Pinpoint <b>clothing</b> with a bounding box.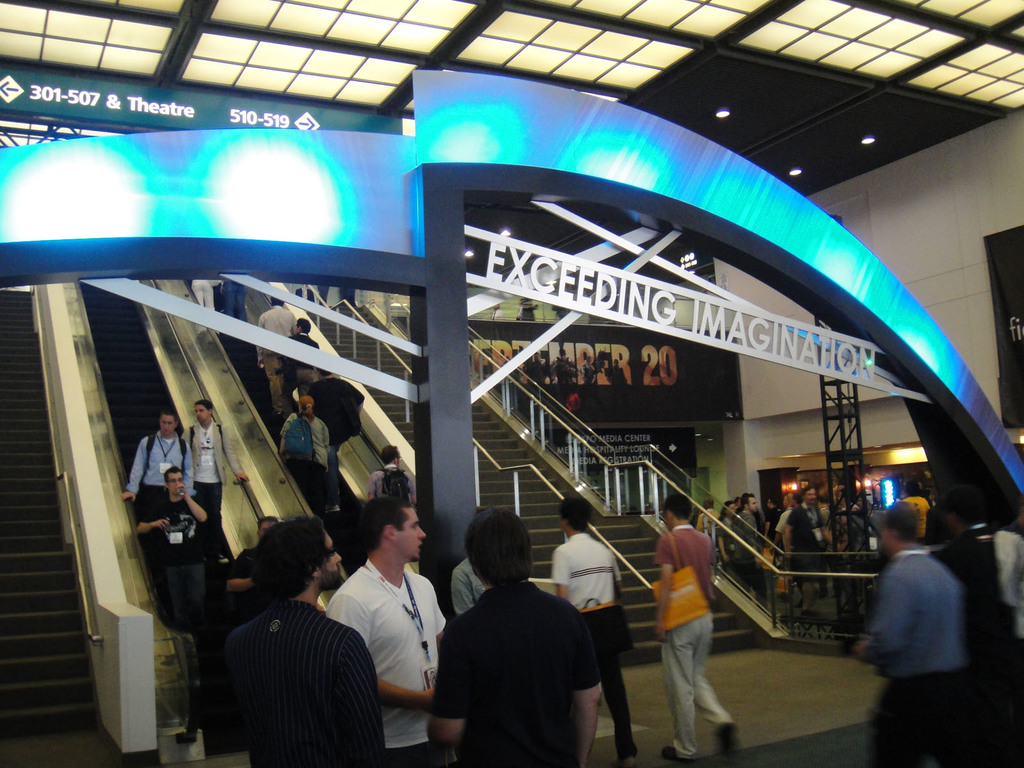
crop(655, 525, 738, 757).
